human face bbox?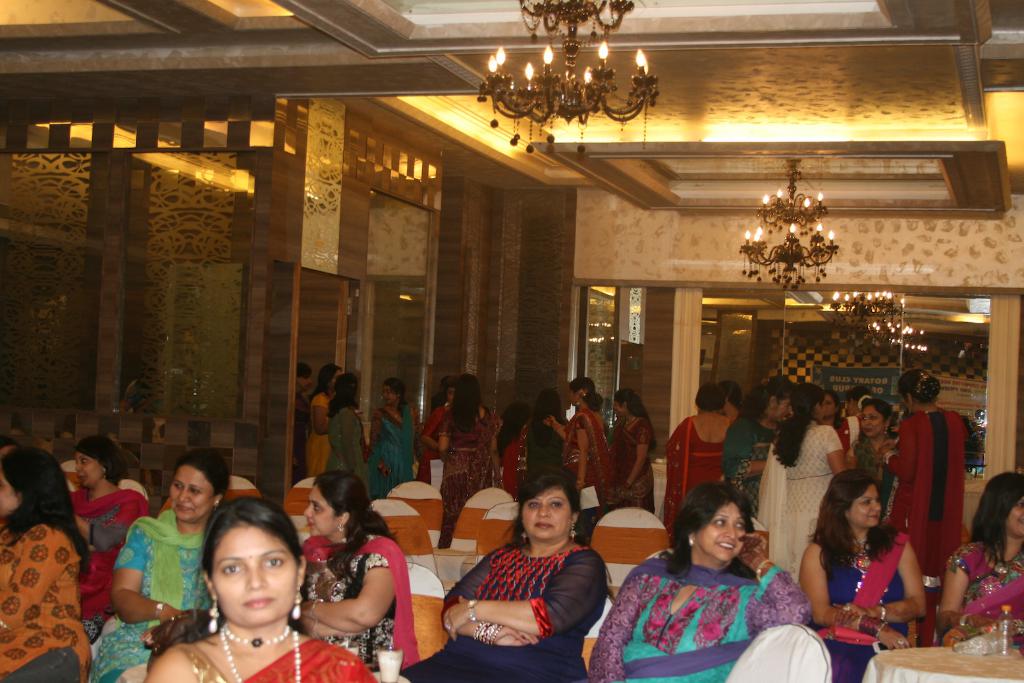
(202,514,298,624)
